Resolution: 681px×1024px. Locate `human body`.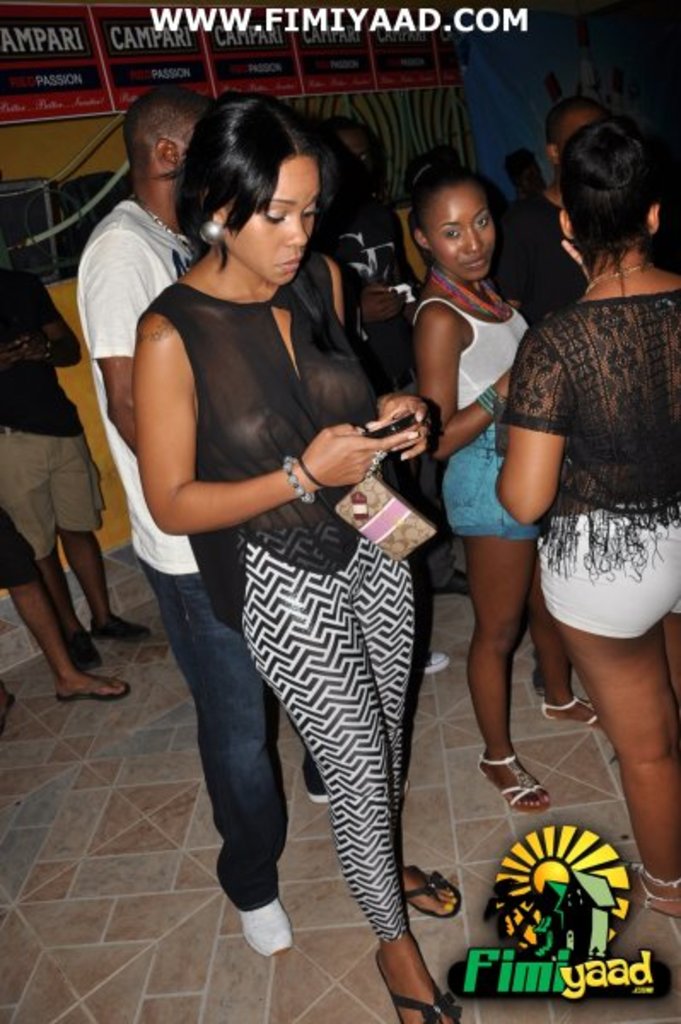
{"left": 503, "top": 82, "right": 609, "bottom": 324}.
